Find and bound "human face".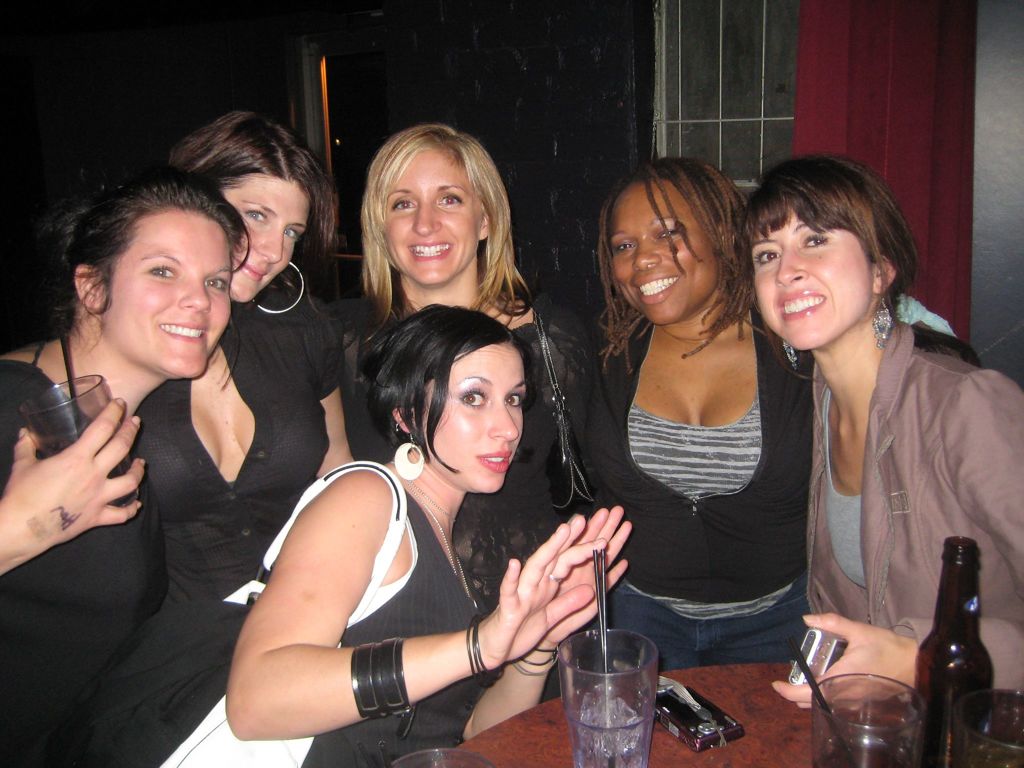
Bound: detection(753, 199, 874, 347).
